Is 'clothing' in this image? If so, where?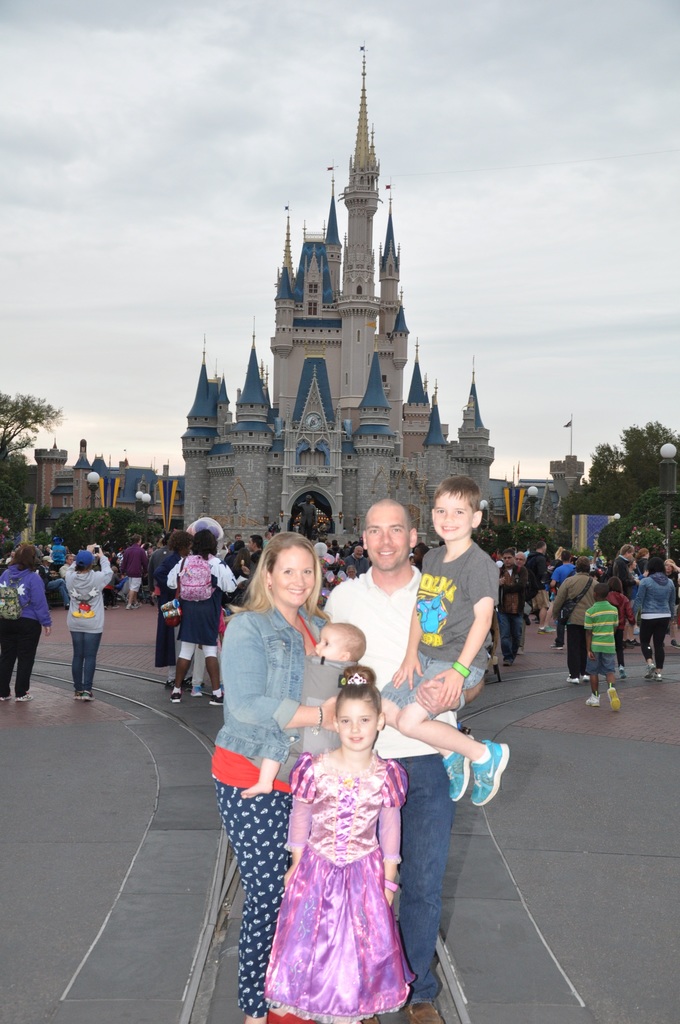
Yes, at detection(311, 554, 449, 1009).
